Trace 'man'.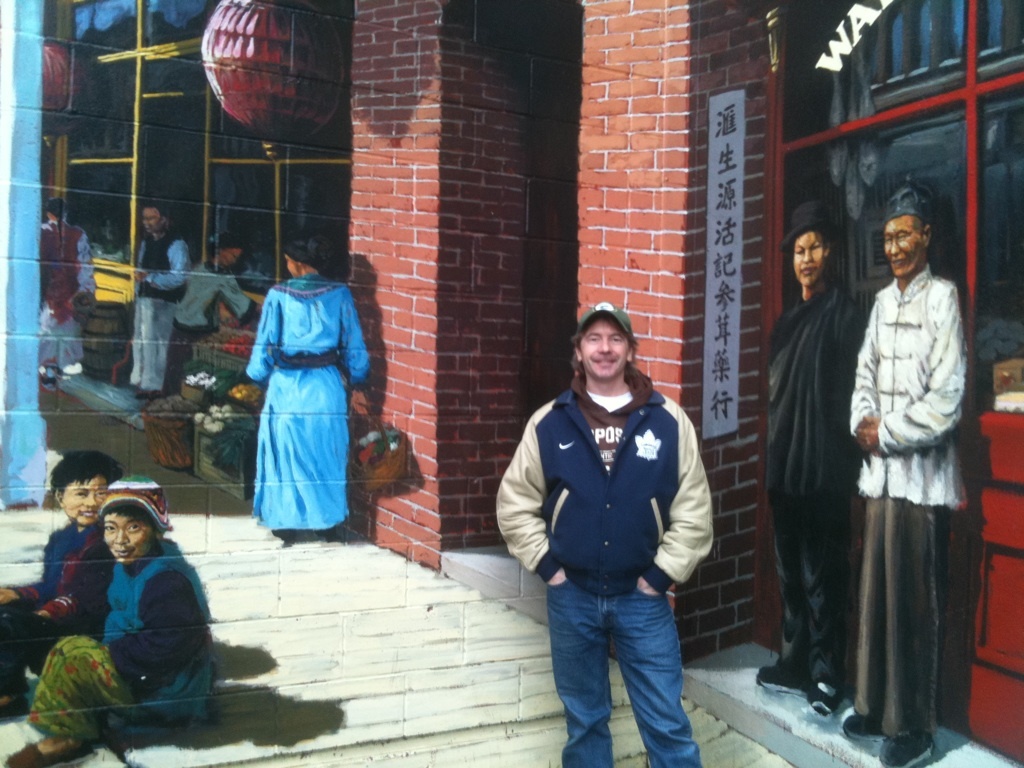
Traced to x1=130 y1=201 x2=192 y2=396.
